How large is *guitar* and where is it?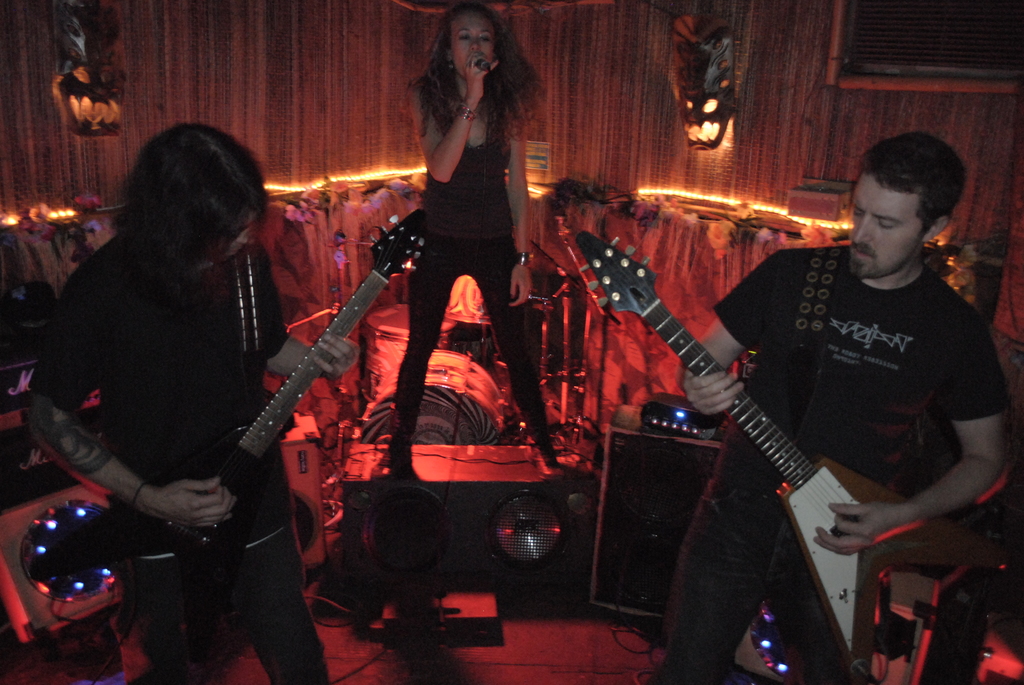
Bounding box: [left=79, top=209, right=428, bottom=648].
